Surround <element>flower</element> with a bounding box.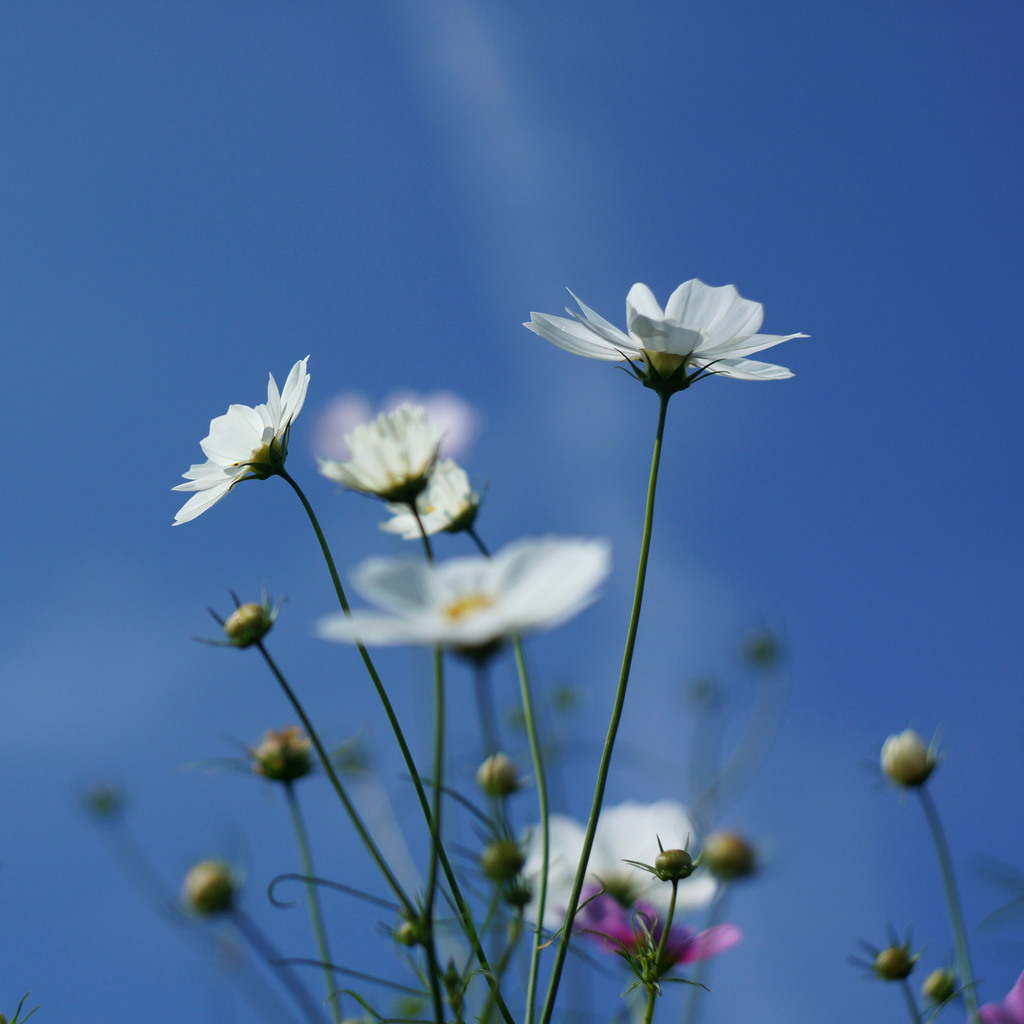
box=[480, 756, 522, 807].
